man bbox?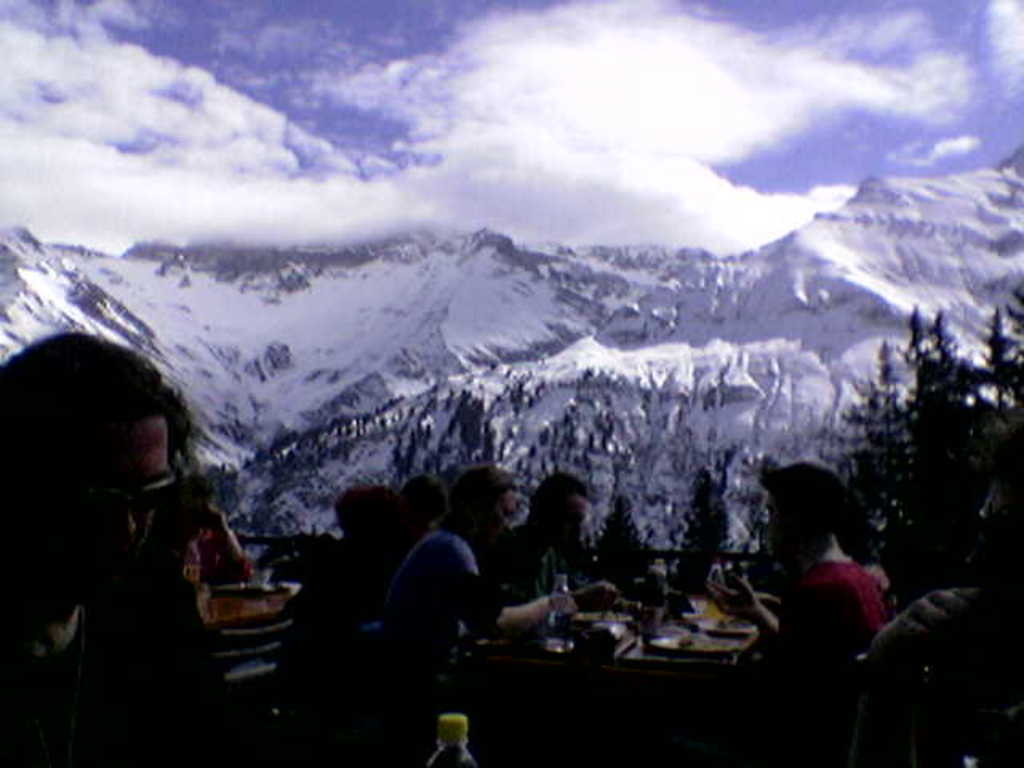
Rect(0, 323, 174, 766)
